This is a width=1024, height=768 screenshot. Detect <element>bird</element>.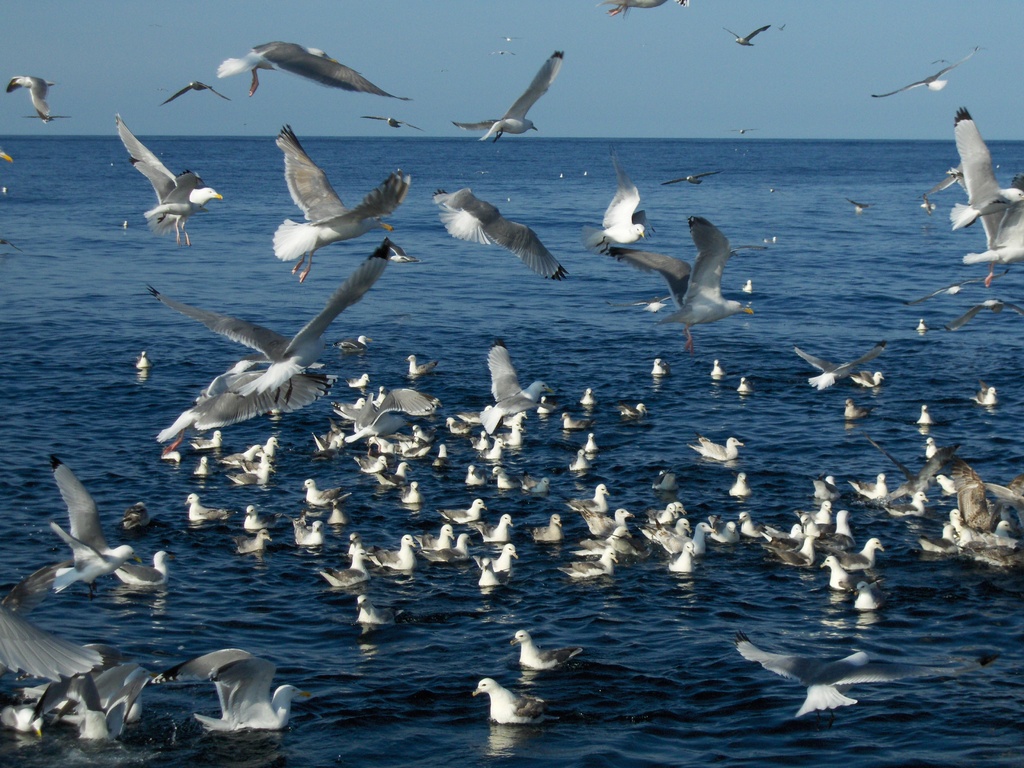
box=[36, 477, 131, 571].
